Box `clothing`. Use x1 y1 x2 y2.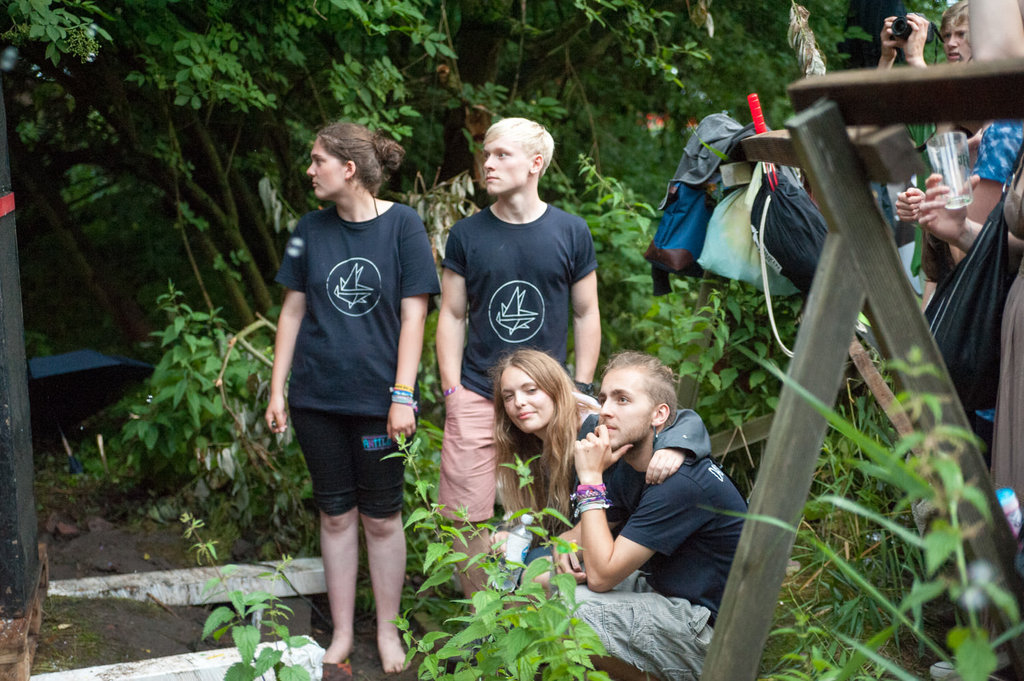
440 207 601 532.
